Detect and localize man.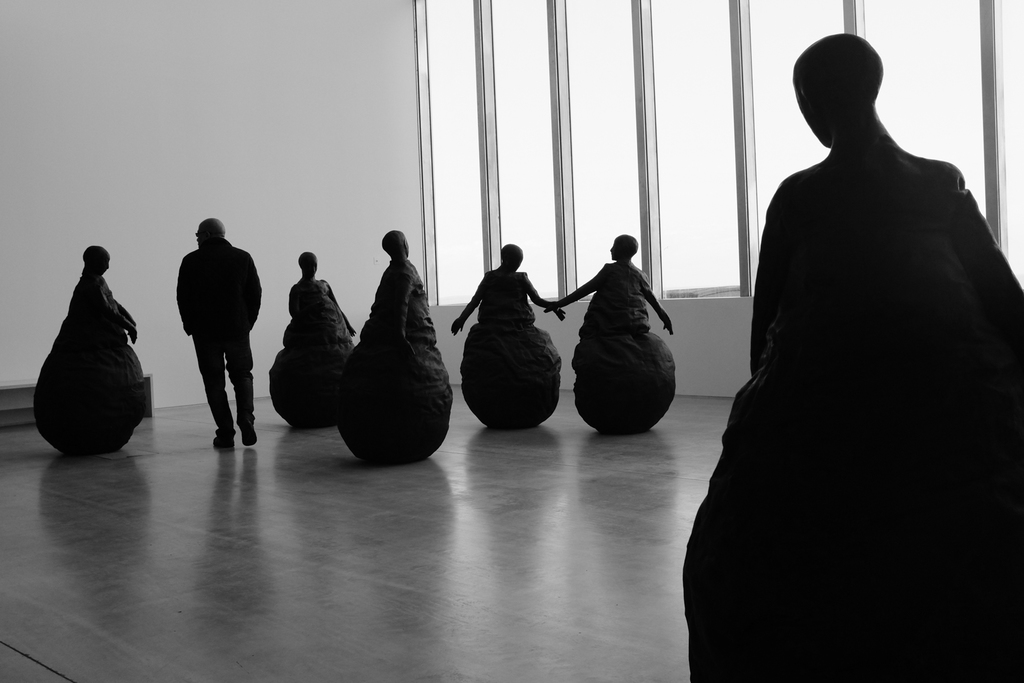
Localized at [701, 16, 986, 655].
